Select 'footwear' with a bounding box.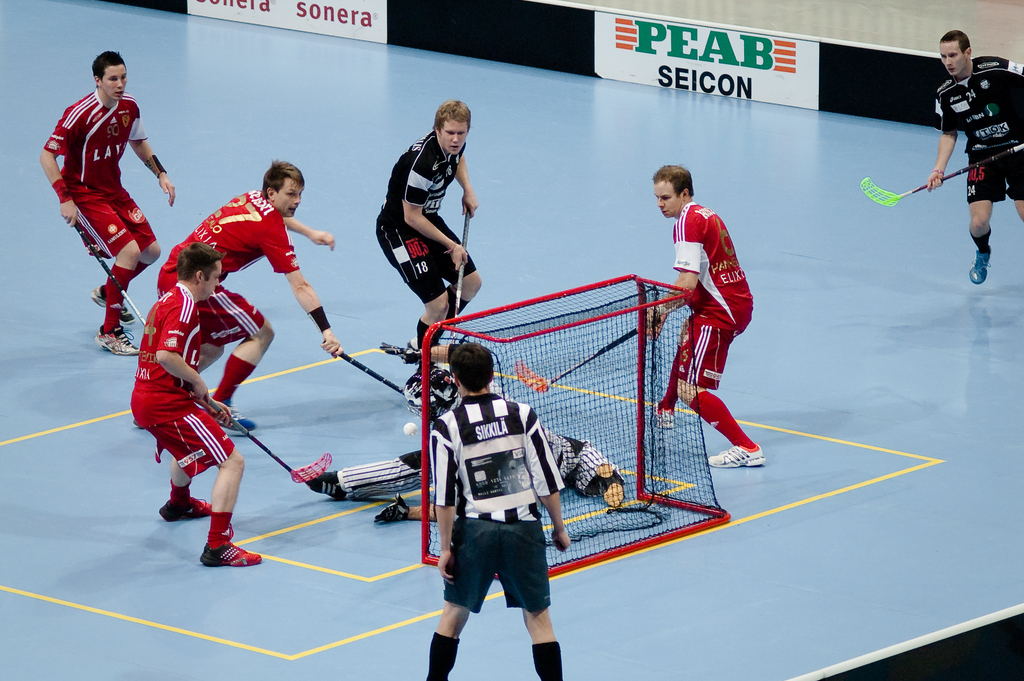
crop(159, 495, 212, 518).
